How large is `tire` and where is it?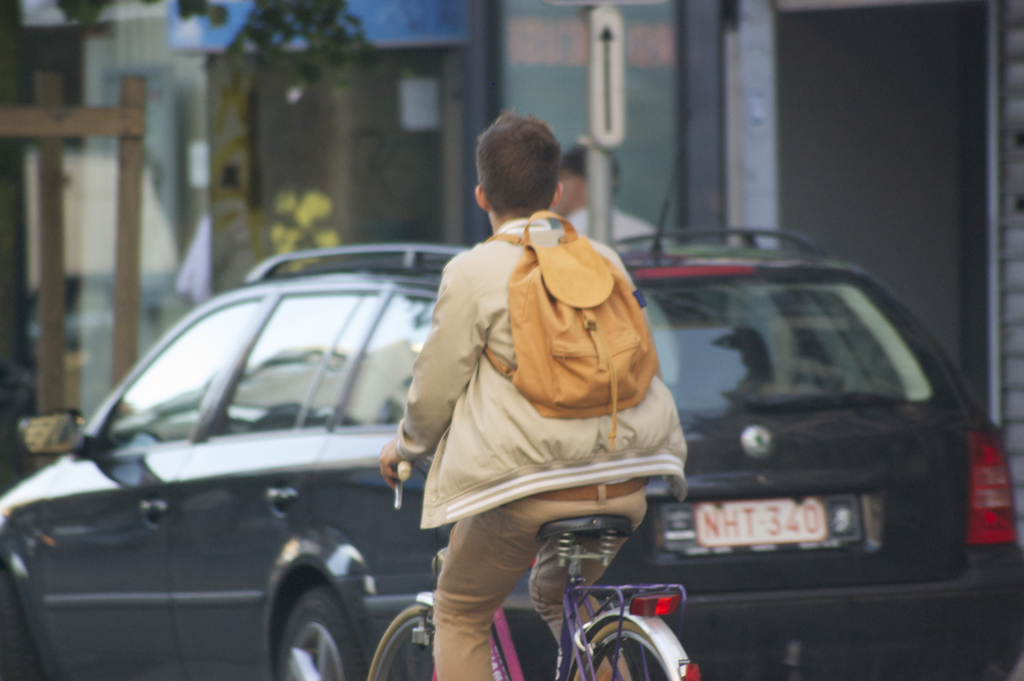
Bounding box: bbox(566, 619, 674, 680).
